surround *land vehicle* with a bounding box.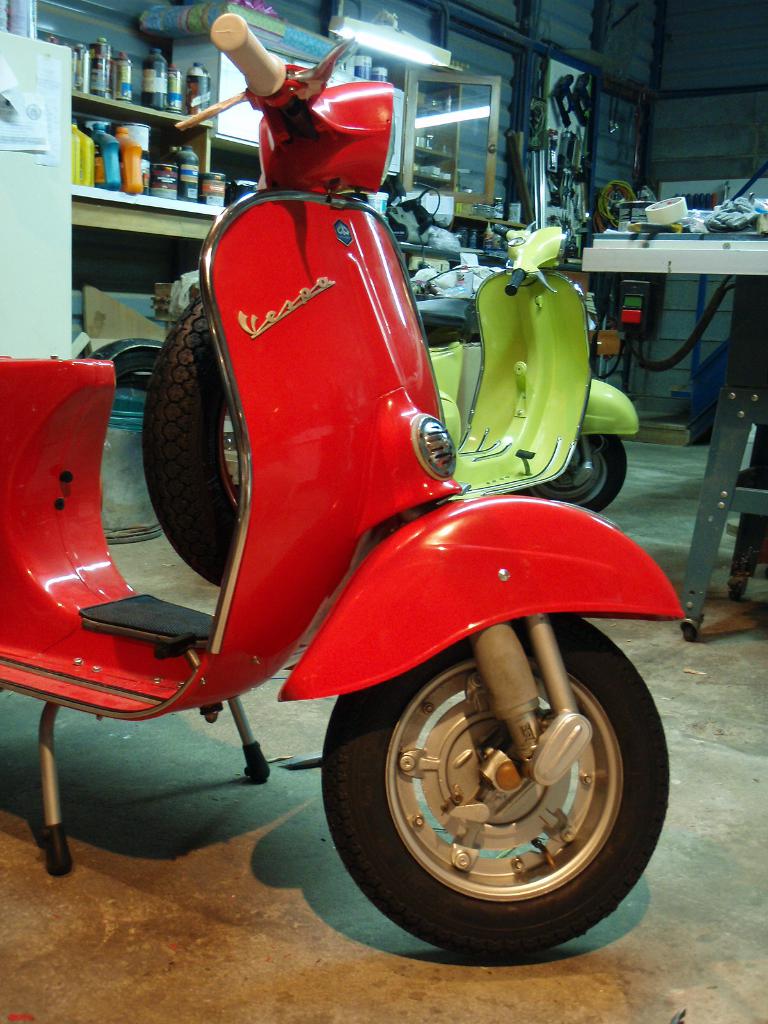
<region>31, 59, 707, 975</region>.
